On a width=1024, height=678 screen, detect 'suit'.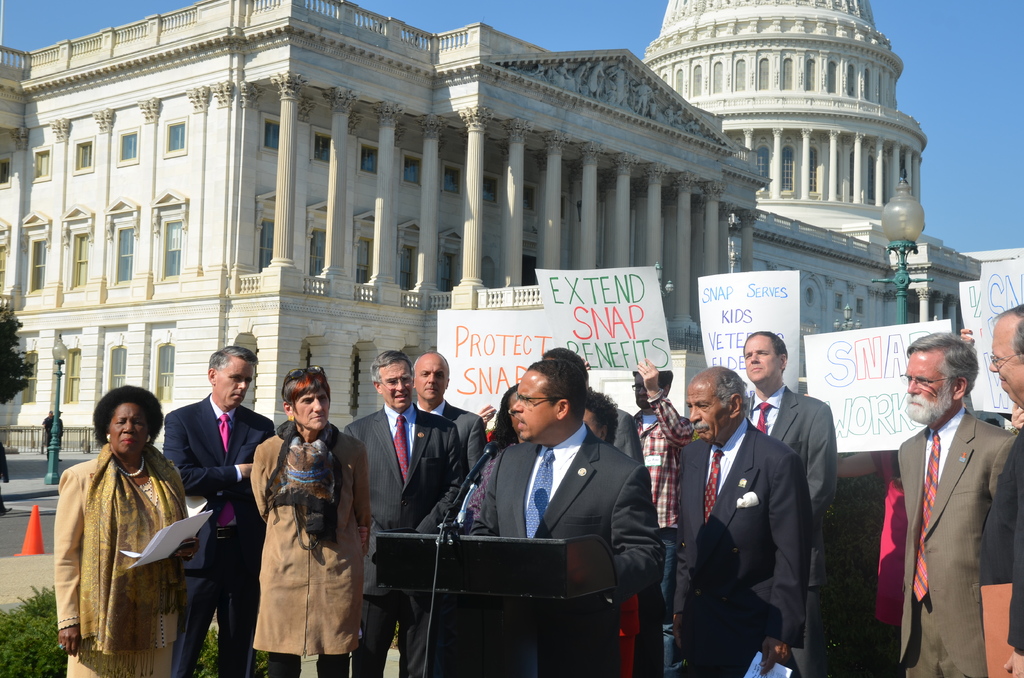
box(416, 402, 489, 483).
